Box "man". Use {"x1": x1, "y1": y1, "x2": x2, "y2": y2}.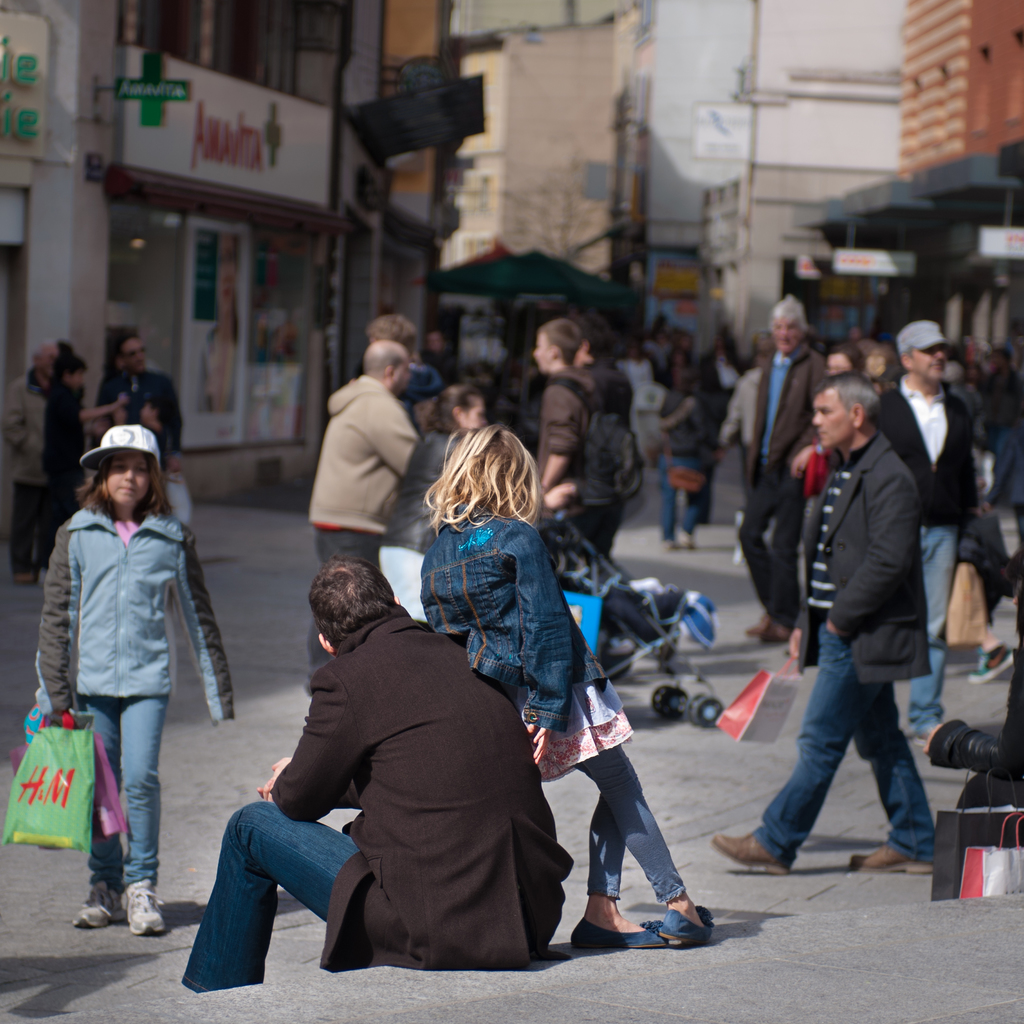
{"x1": 362, "y1": 312, "x2": 440, "y2": 440}.
